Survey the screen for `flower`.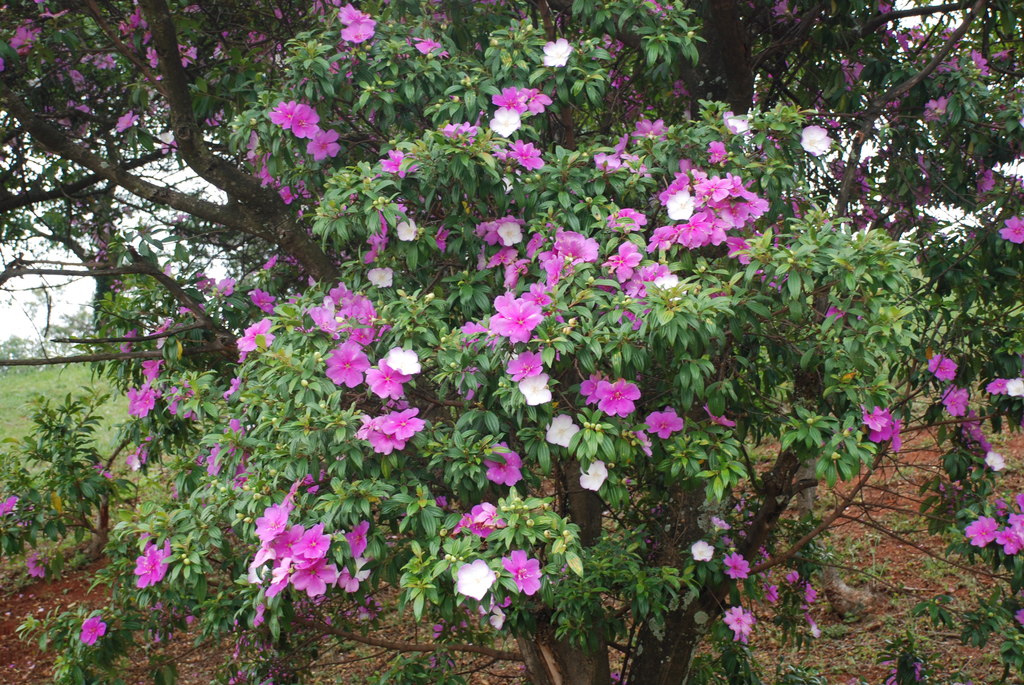
Survey found: rect(717, 610, 753, 647).
